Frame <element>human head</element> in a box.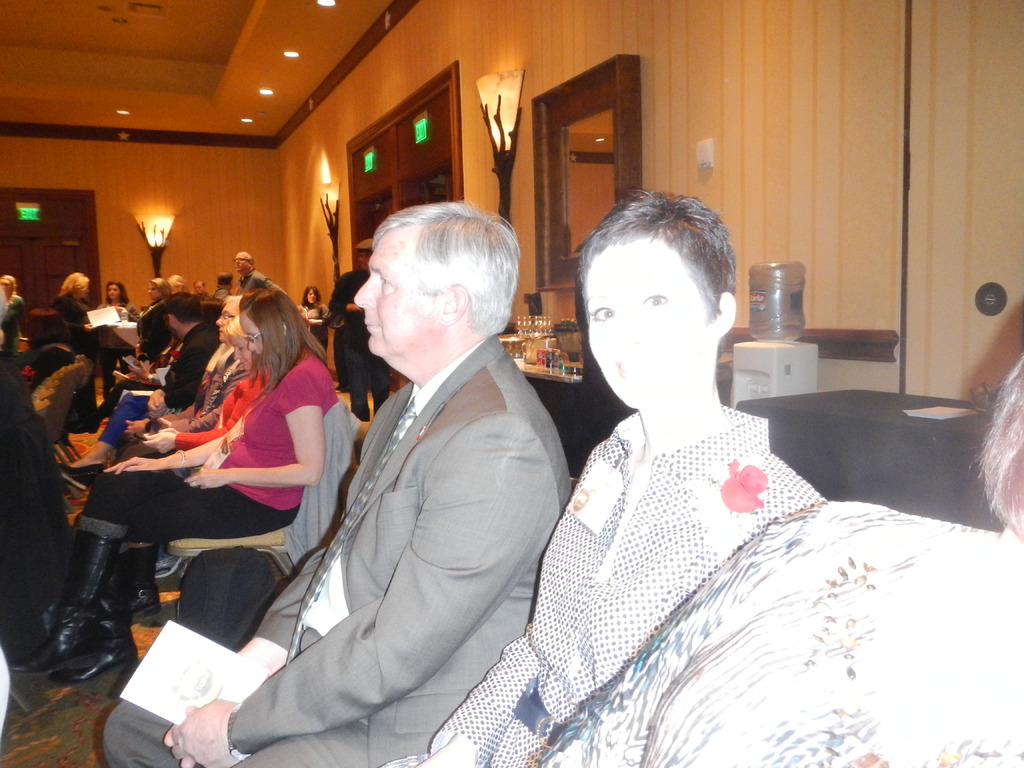
bbox=[581, 204, 736, 412].
